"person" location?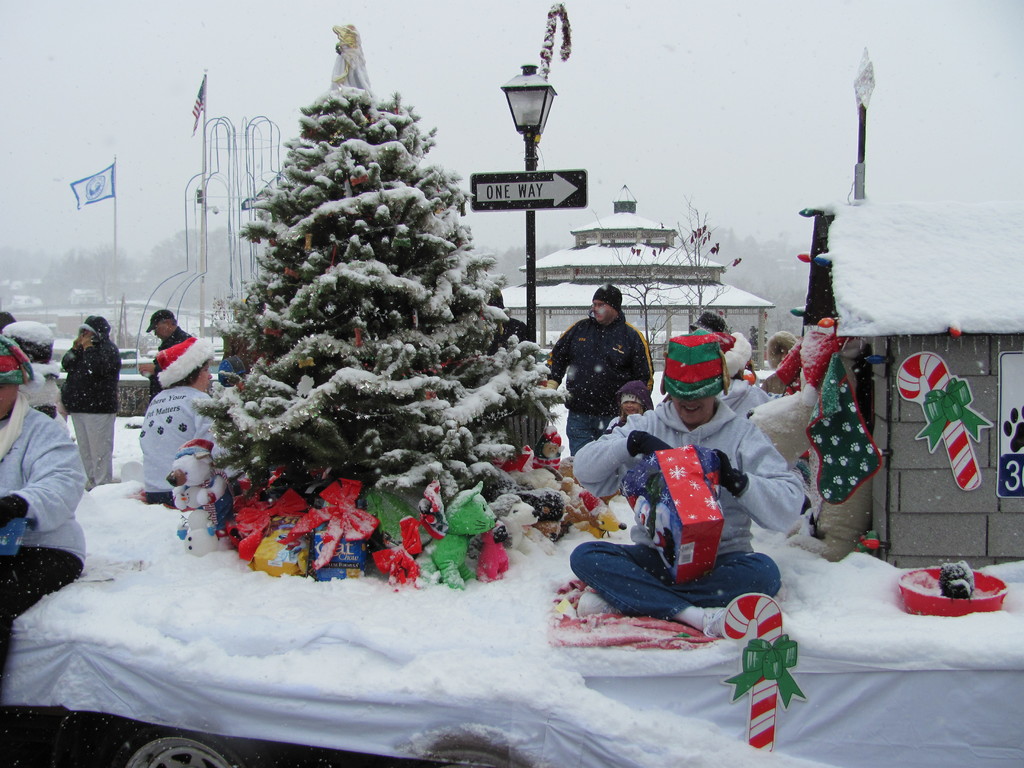
(left=554, top=279, right=648, bottom=466)
